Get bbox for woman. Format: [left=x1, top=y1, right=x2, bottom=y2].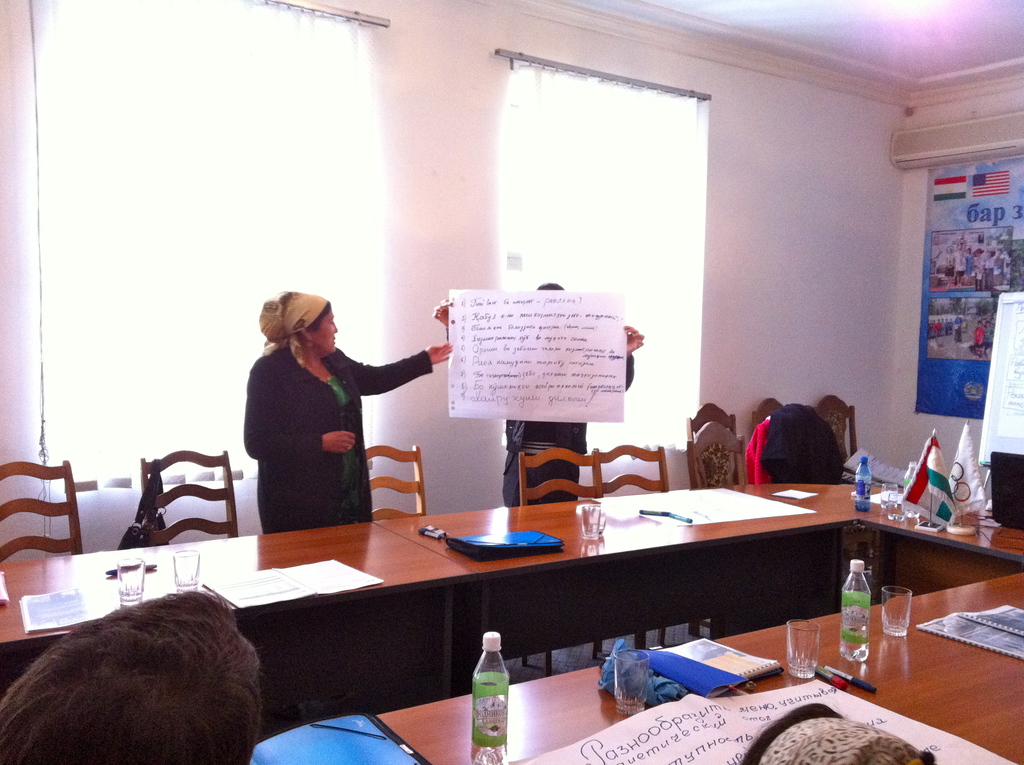
[left=239, top=281, right=453, bottom=529].
